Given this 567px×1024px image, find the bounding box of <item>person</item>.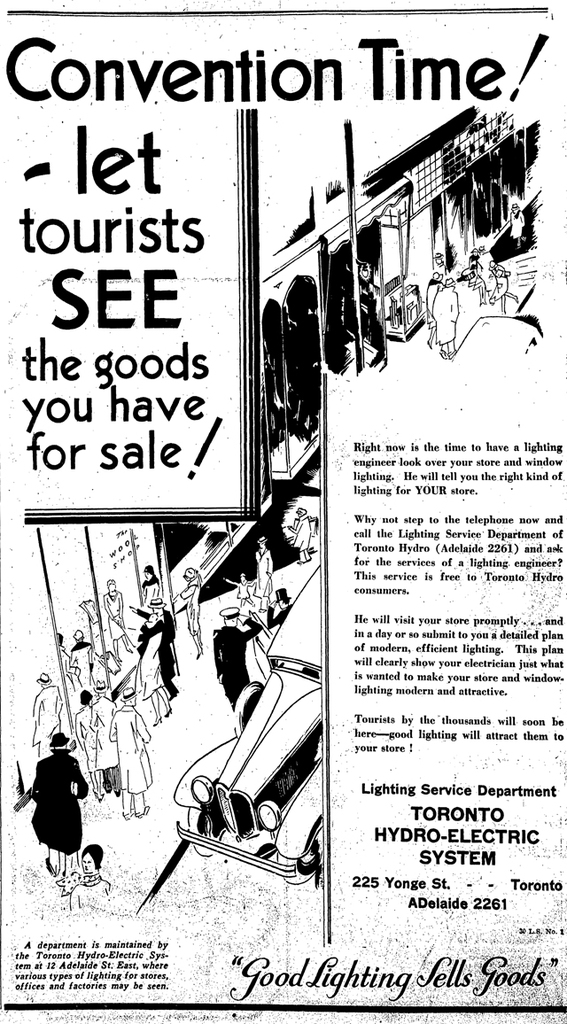
detection(25, 669, 66, 764).
